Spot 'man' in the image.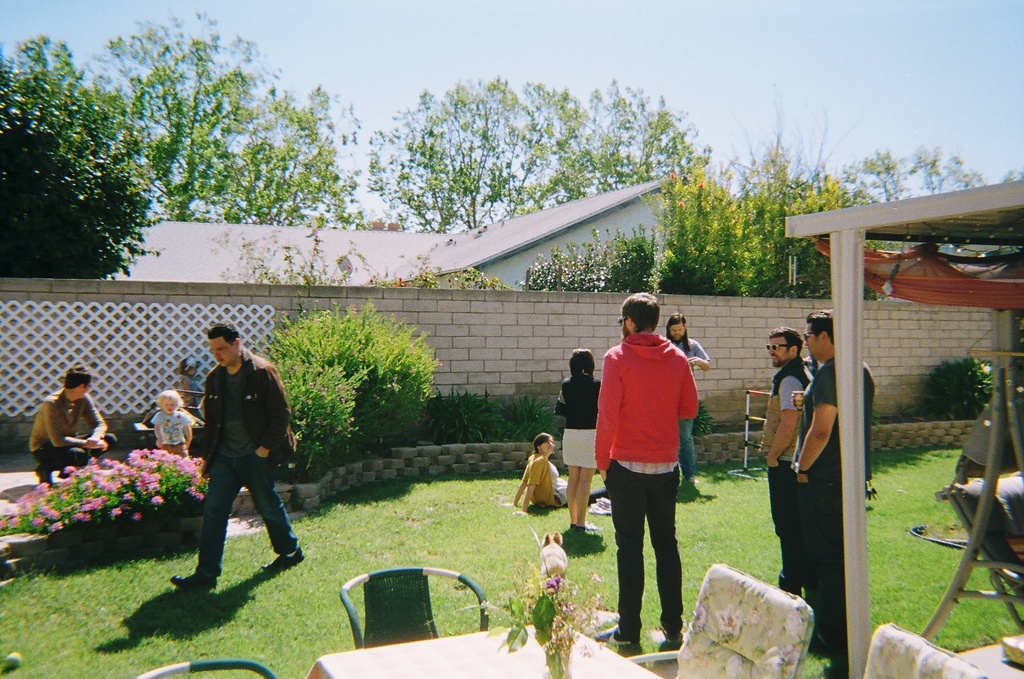
'man' found at 25:354:122:476.
